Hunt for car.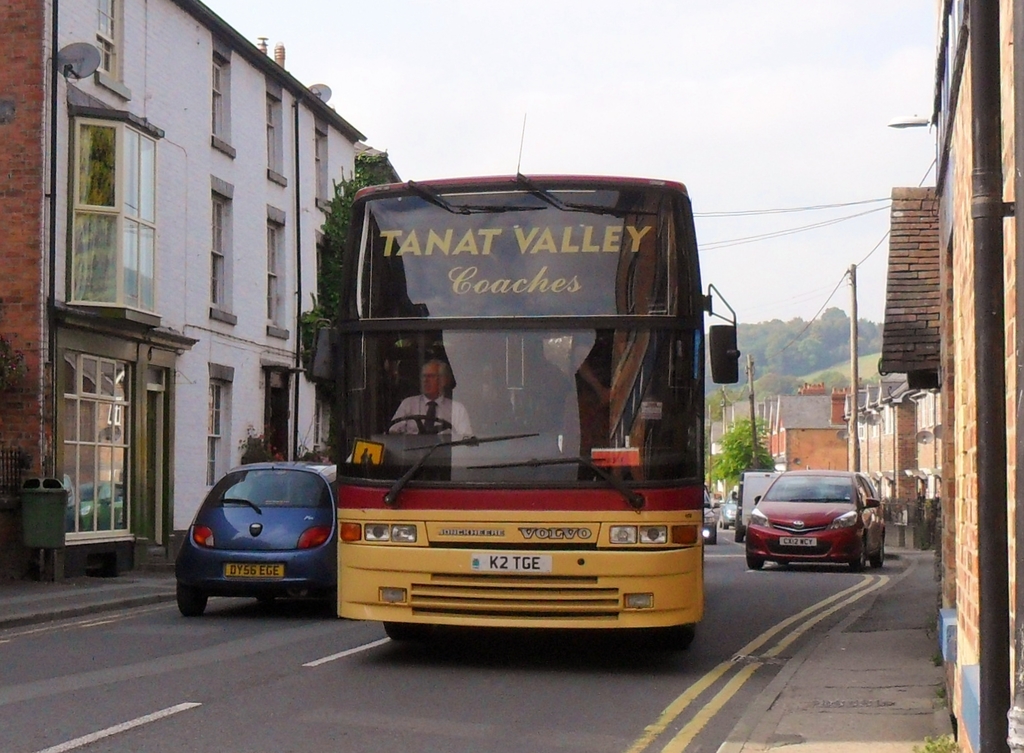
Hunted down at 164 461 356 625.
